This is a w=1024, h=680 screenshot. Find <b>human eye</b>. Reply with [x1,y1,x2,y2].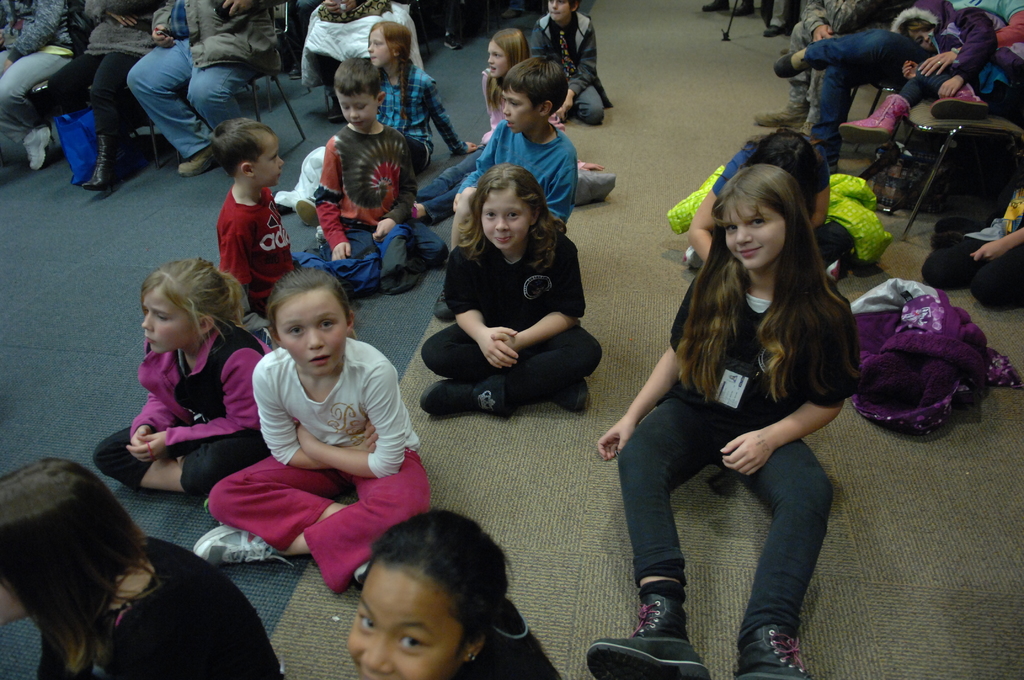
[724,222,740,236].
